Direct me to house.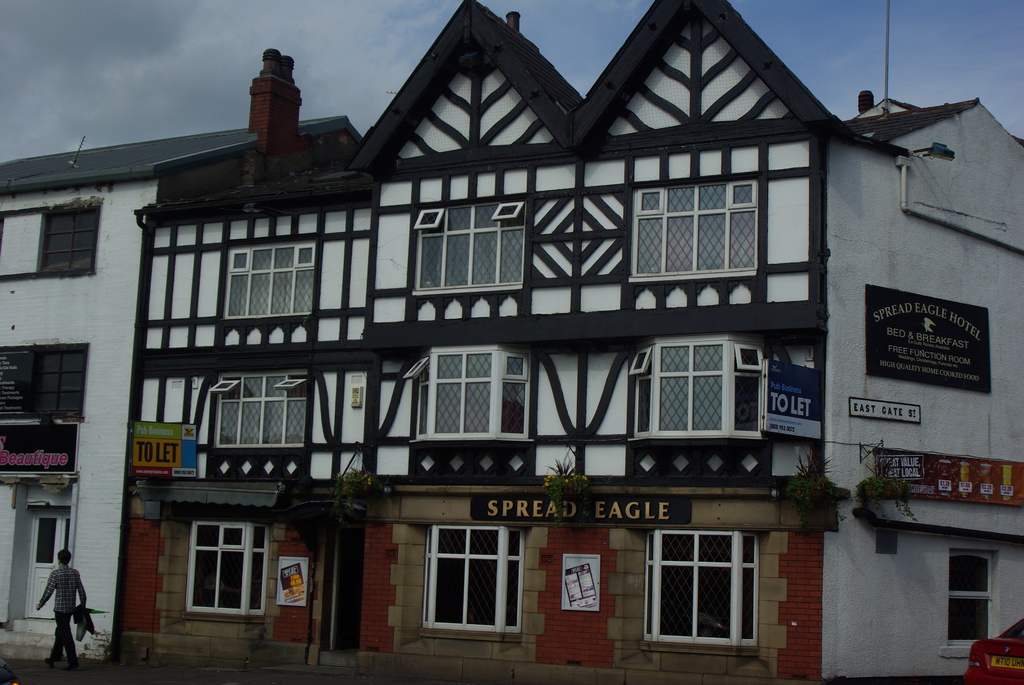
Direction: region(102, 0, 1023, 684).
